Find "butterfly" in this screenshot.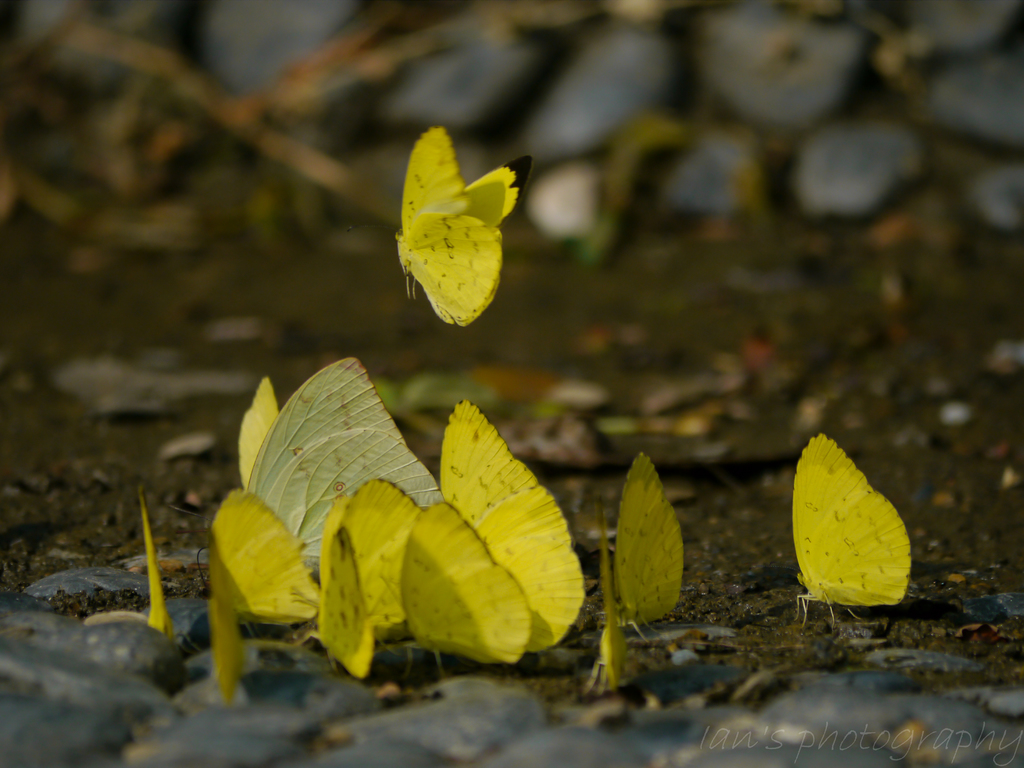
The bounding box for "butterfly" is {"left": 390, "top": 123, "right": 534, "bottom": 327}.
